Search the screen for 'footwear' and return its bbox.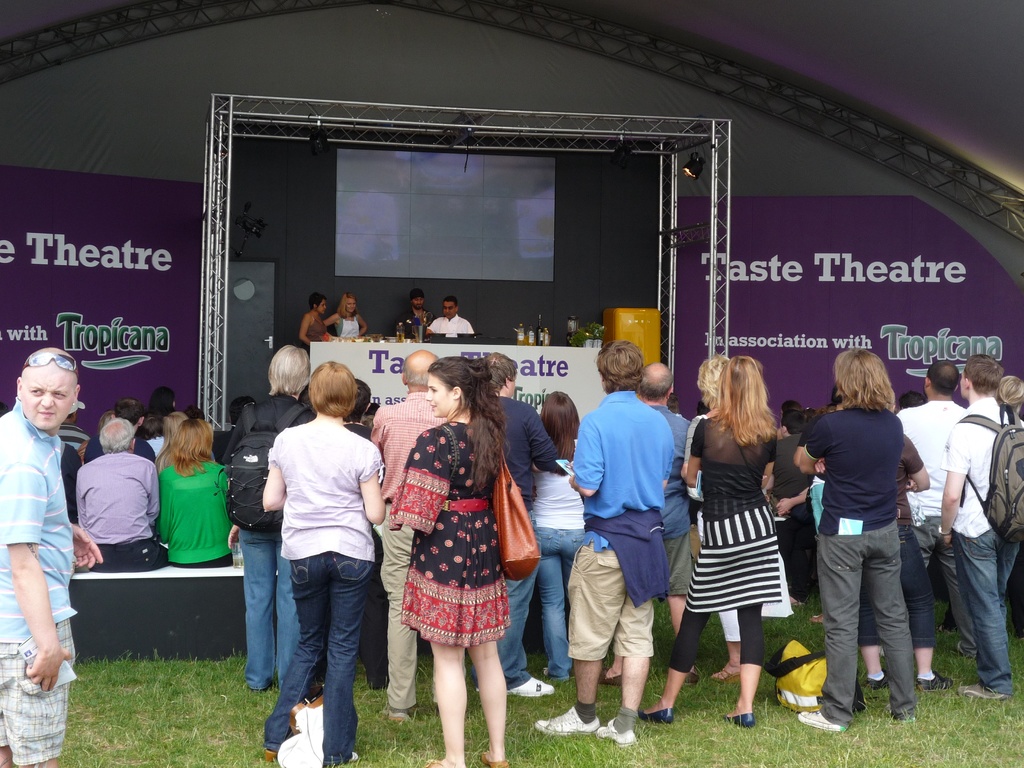
Found: box(957, 682, 1011, 702).
